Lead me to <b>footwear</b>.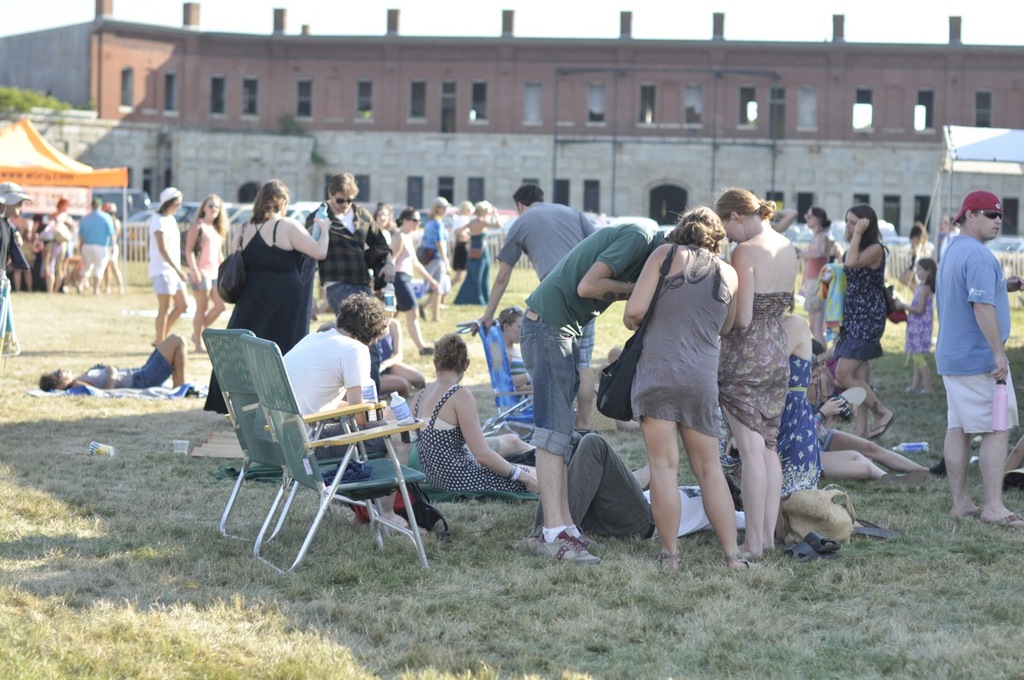
Lead to 879:466:929:483.
